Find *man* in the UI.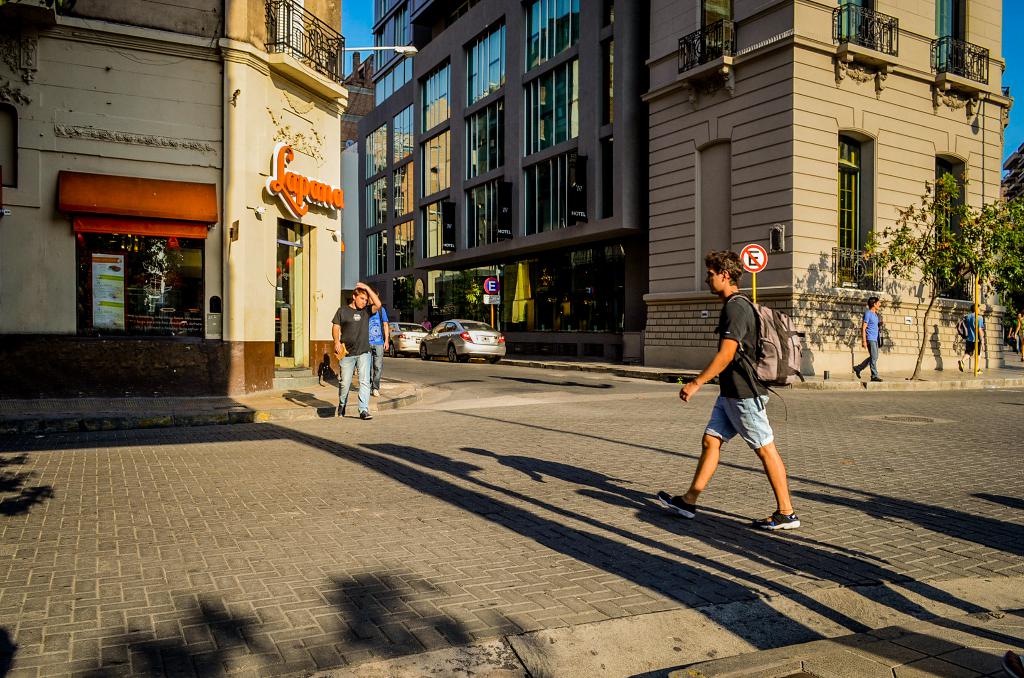
UI element at <region>850, 295, 887, 383</region>.
